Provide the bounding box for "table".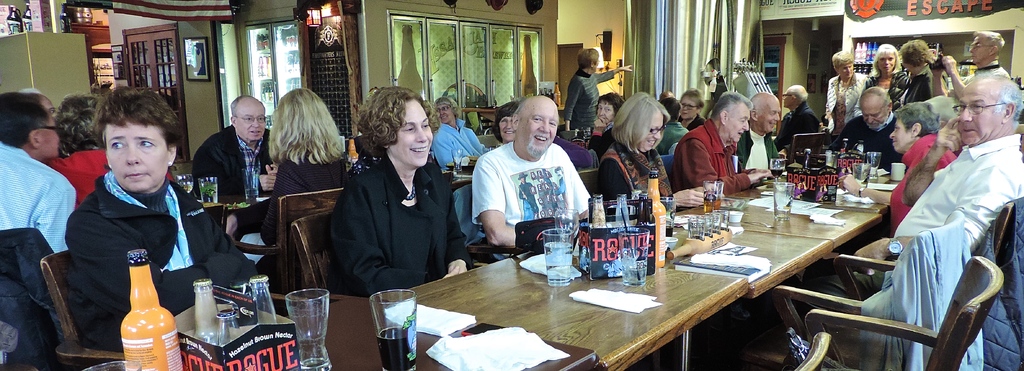
BBox(362, 185, 888, 367).
